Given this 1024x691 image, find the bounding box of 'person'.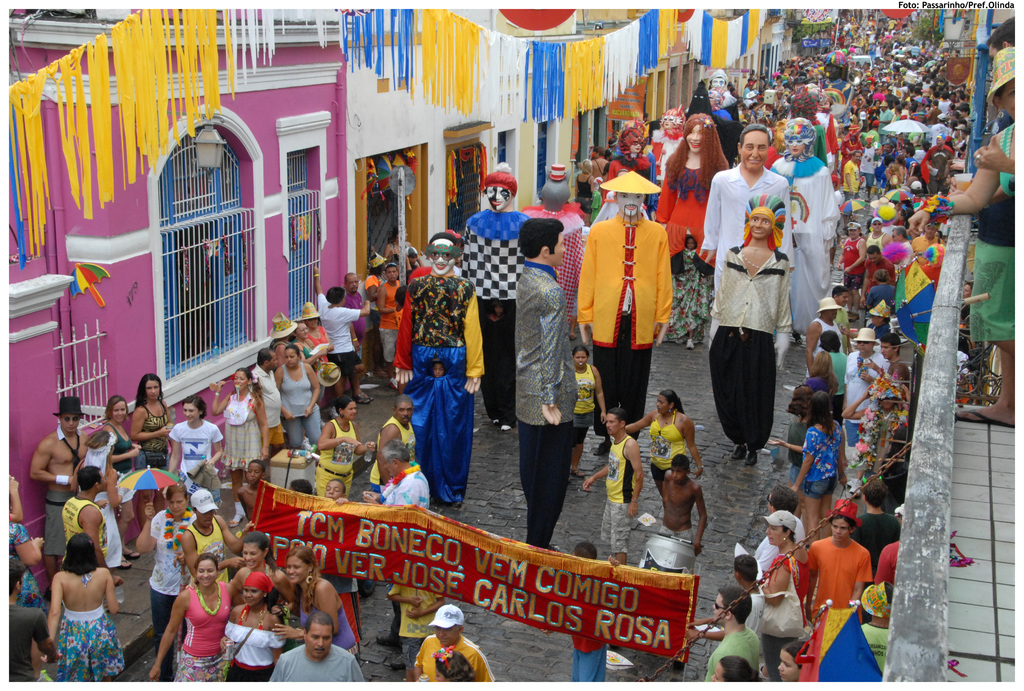
Rect(793, 391, 847, 544).
